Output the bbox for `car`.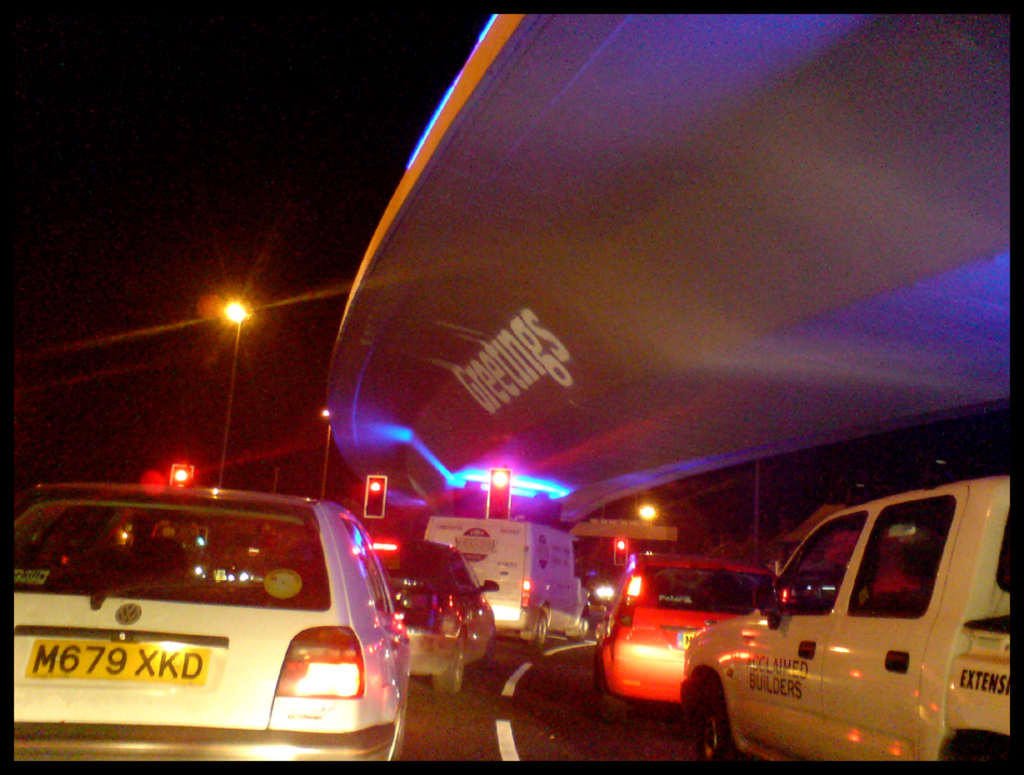
<bbox>579, 553, 778, 725</bbox>.
